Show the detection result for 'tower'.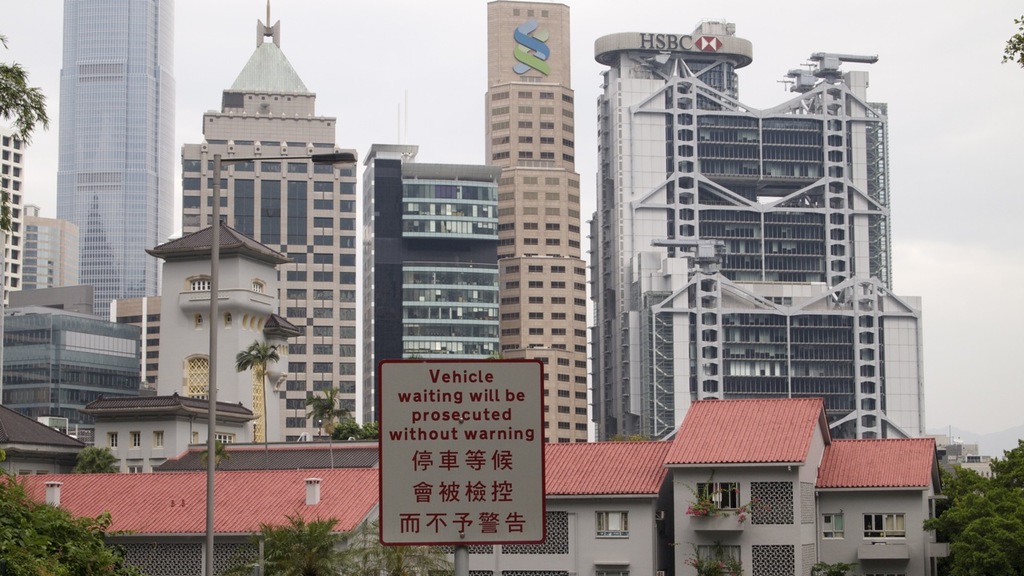
(178, 0, 362, 441).
